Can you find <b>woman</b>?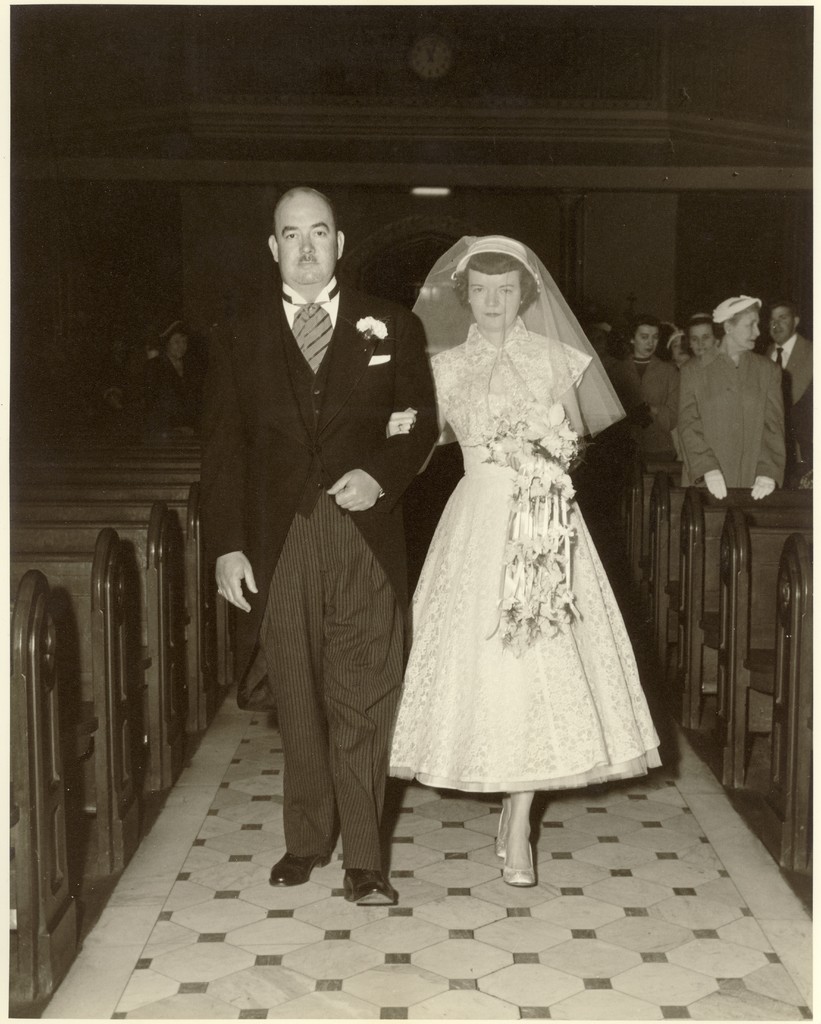
Yes, bounding box: 378/214/669/861.
